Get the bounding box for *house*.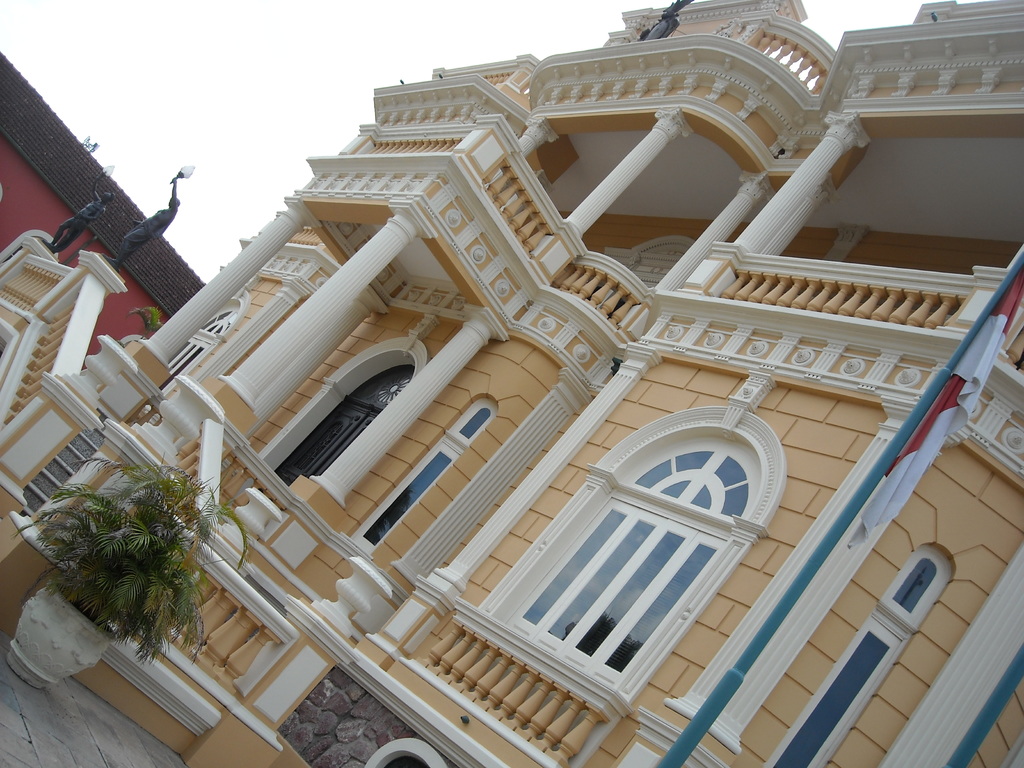
region(0, 0, 1023, 767).
